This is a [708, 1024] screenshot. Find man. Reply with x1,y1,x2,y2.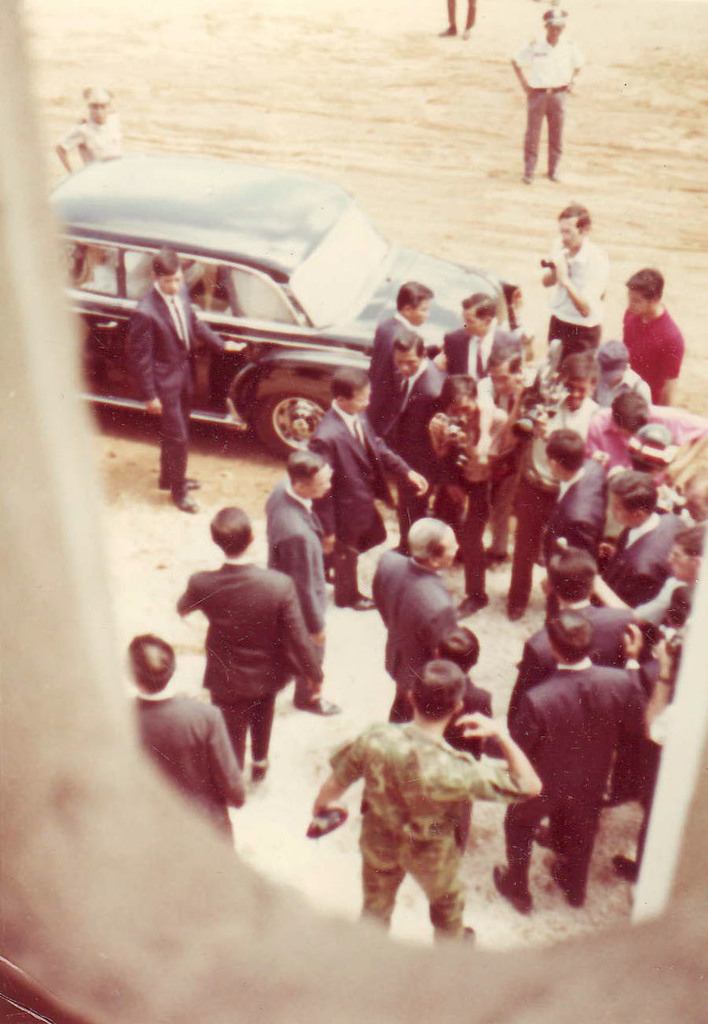
308,367,434,608.
